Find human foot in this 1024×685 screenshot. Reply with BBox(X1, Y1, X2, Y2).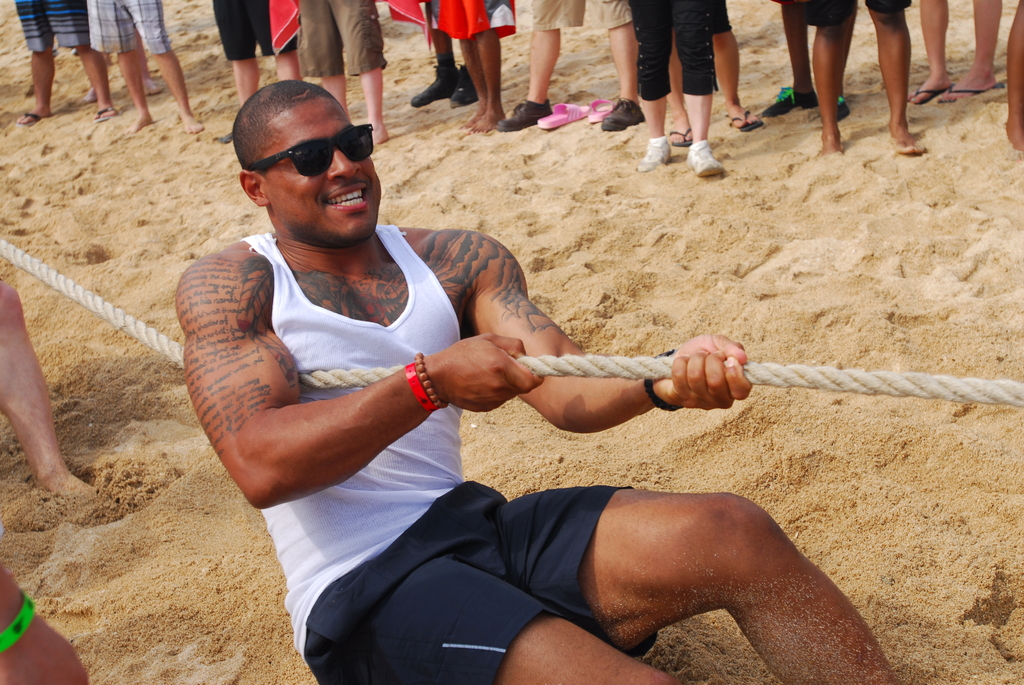
BBox(726, 95, 758, 129).
